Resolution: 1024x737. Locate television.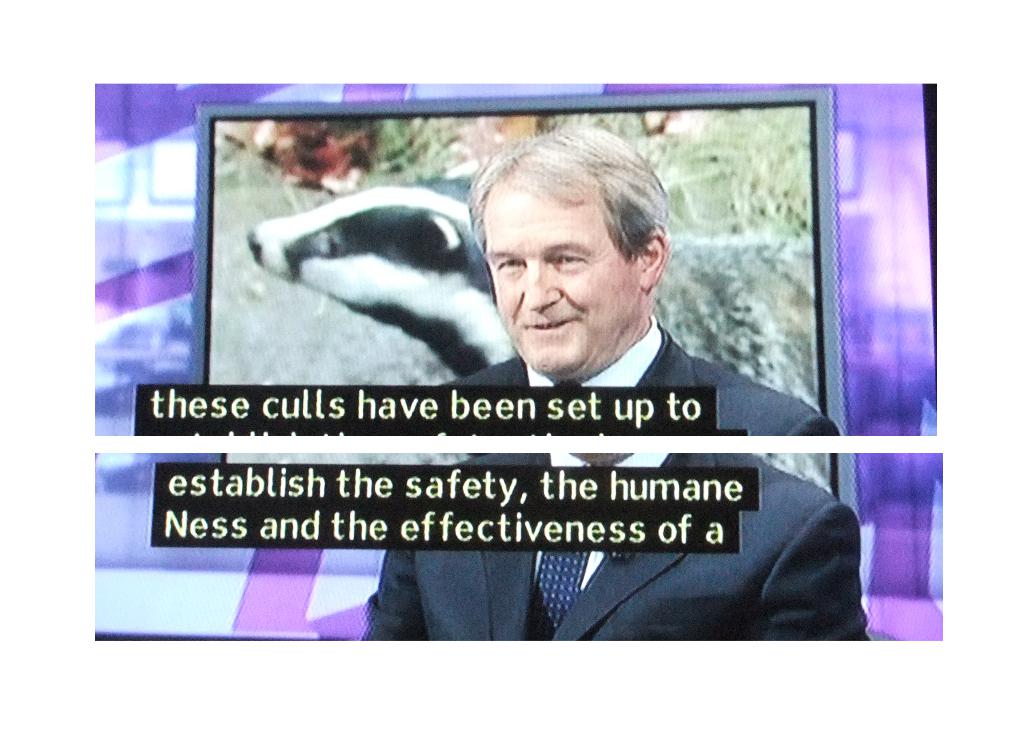
{"left": 194, "top": 90, "right": 860, "bottom": 524}.
